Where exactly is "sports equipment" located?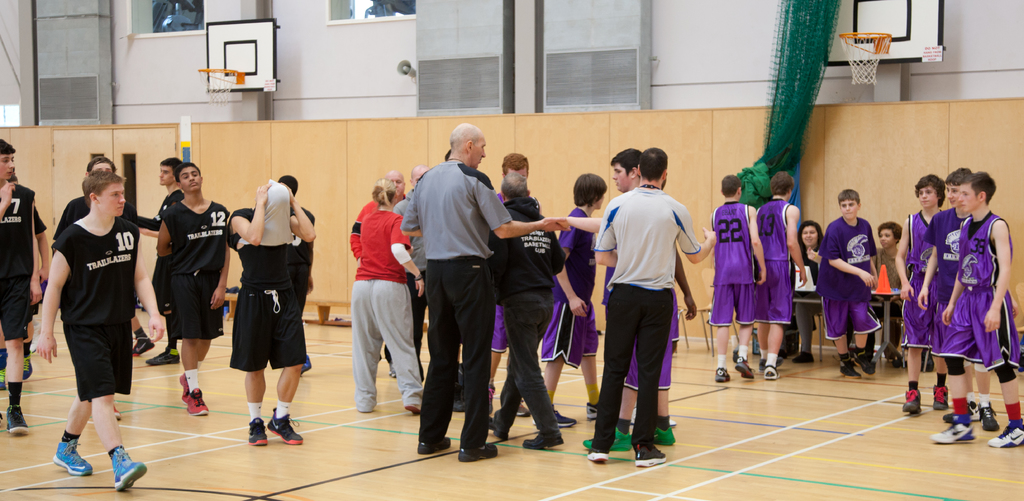
Its bounding box is <box>854,352,877,379</box>.
